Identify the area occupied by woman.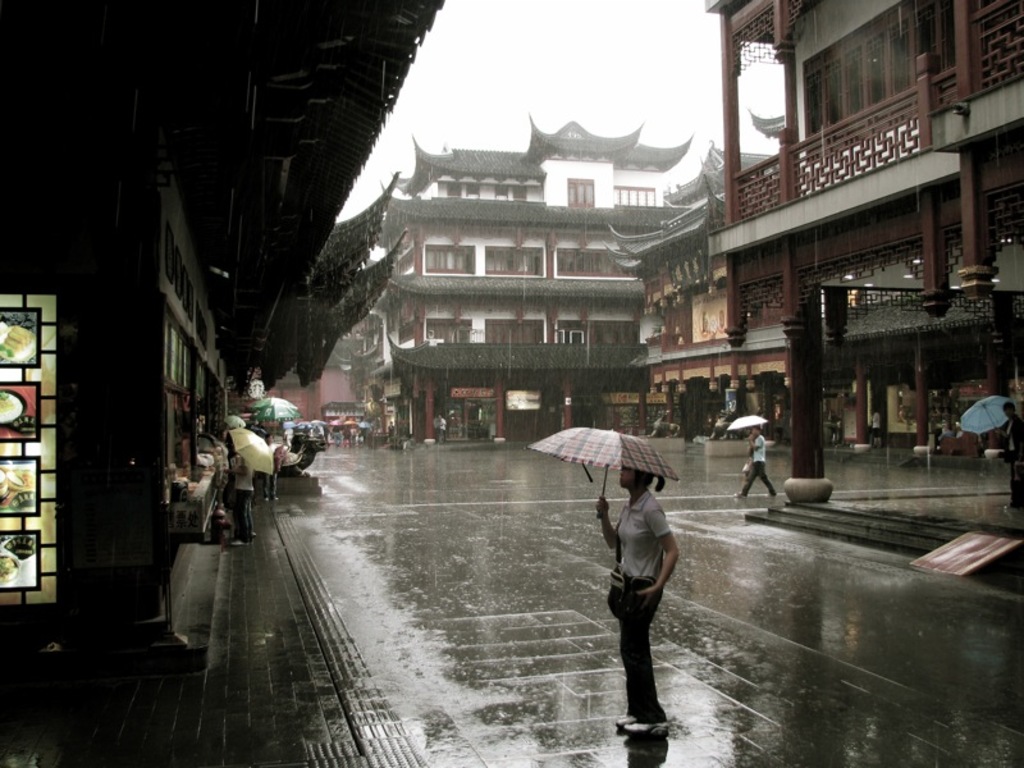
Area: [591, 462, 676, 733].
